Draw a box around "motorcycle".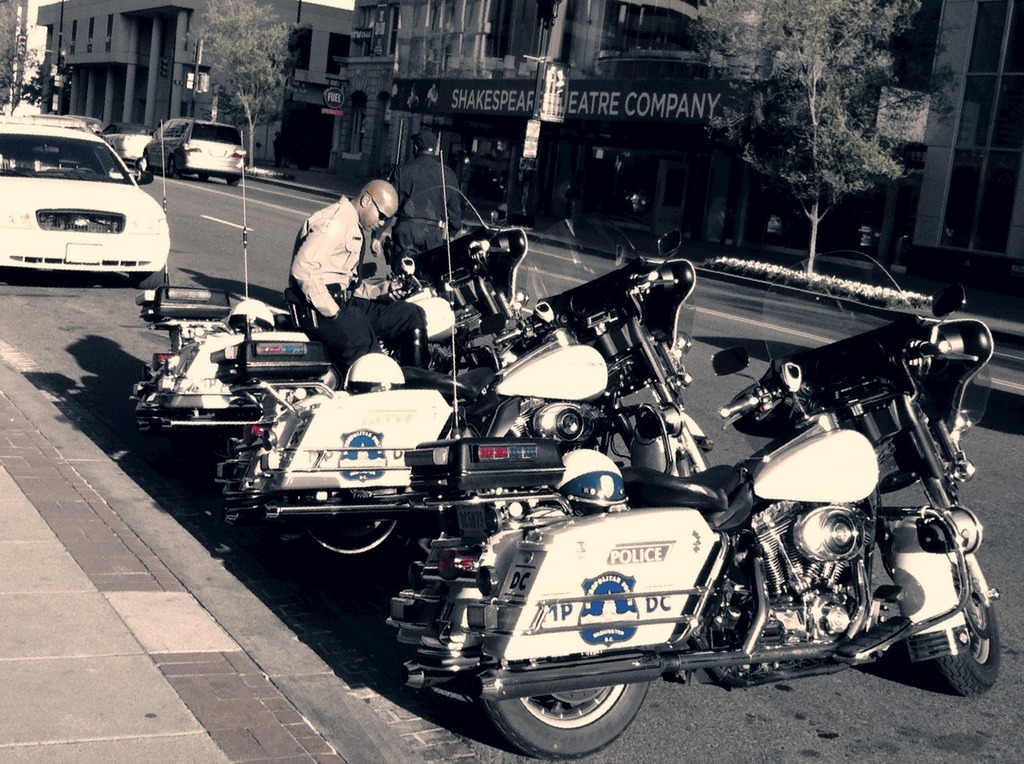
detection(131, 158, 527, 485).
